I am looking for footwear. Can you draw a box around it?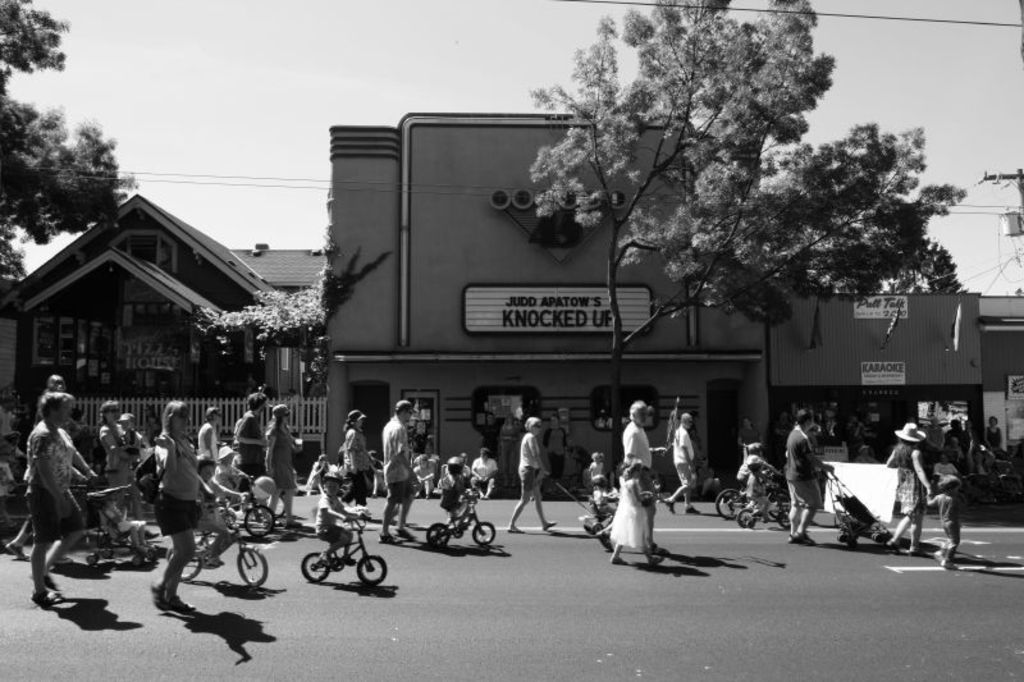
Sure, the bounding box is detection(383, 523, 419, 544).
